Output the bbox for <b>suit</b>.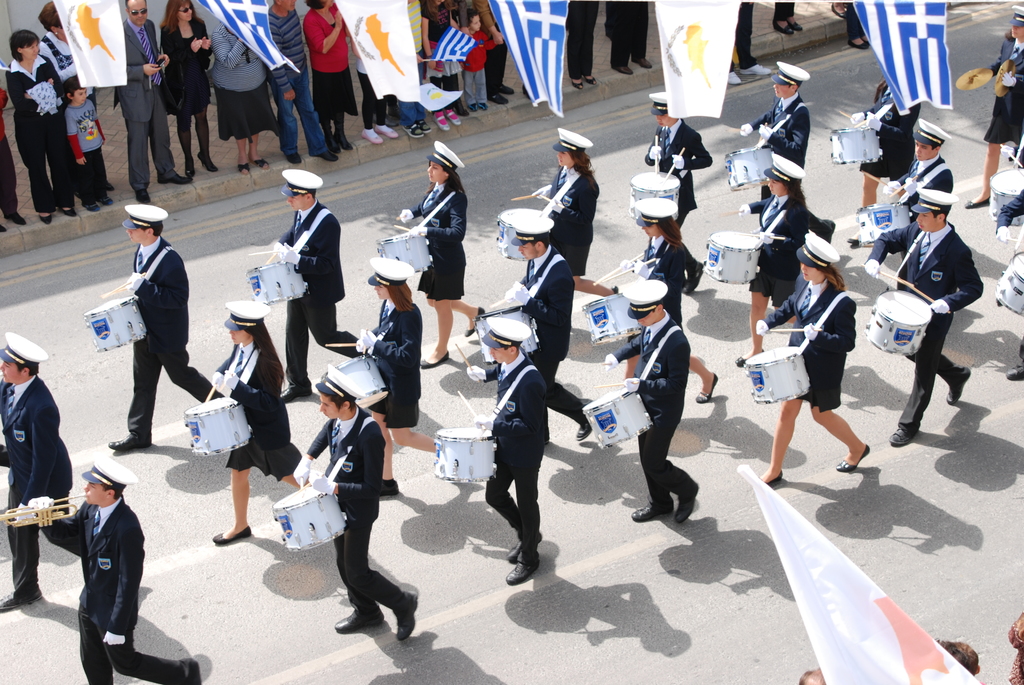
[x1=309, y1=410, x2=408, y2=616].
